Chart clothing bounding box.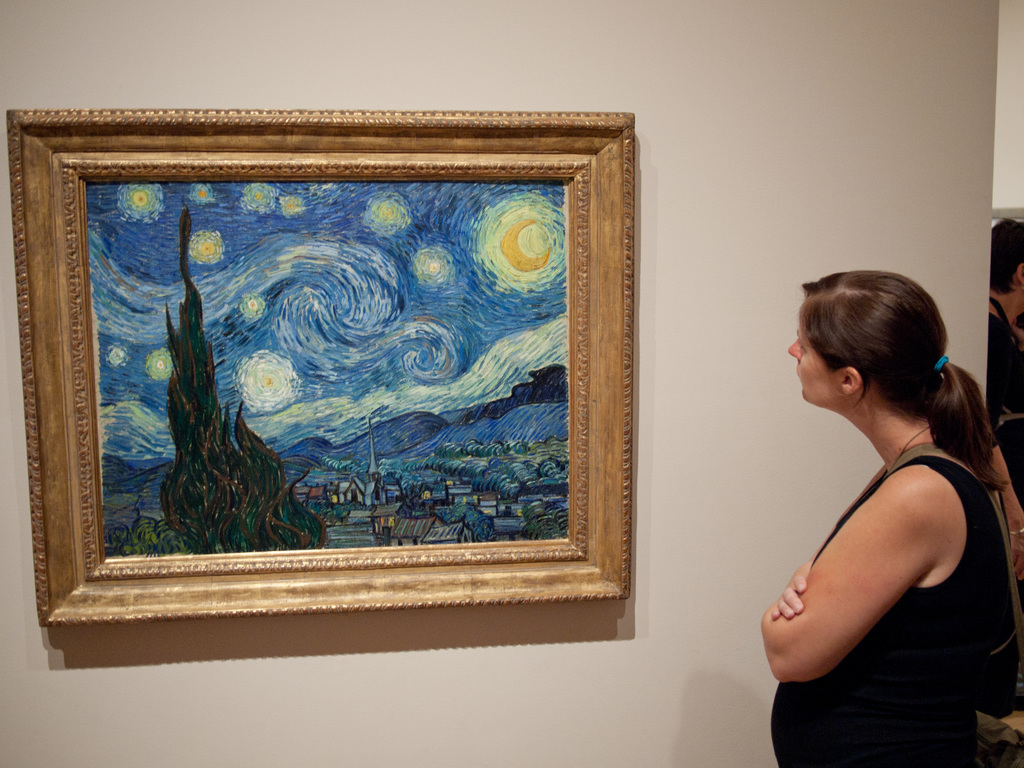
Charted: bbox(985, 315, 1023, 497).
